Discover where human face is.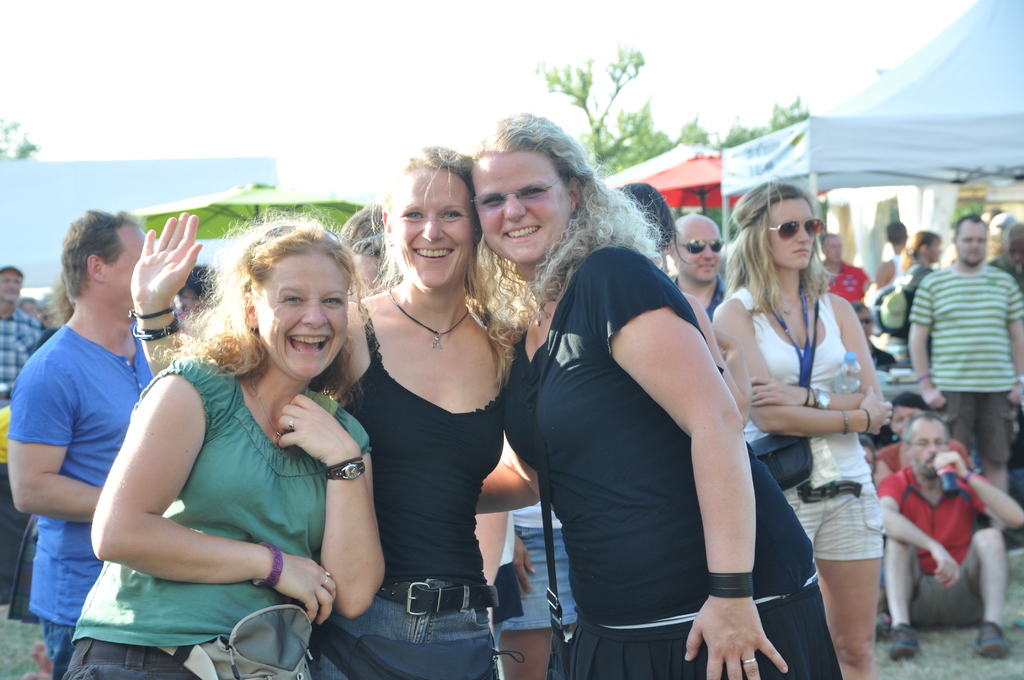
Discovered at [471,150,572,264].
